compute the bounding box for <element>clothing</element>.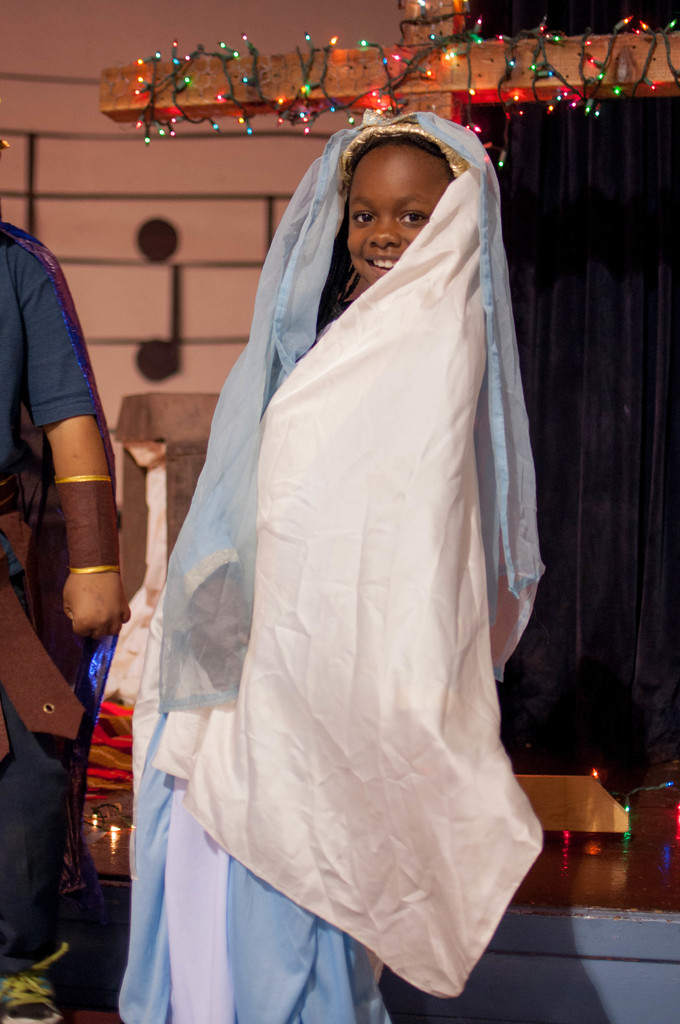
[141,106,560,1012].
